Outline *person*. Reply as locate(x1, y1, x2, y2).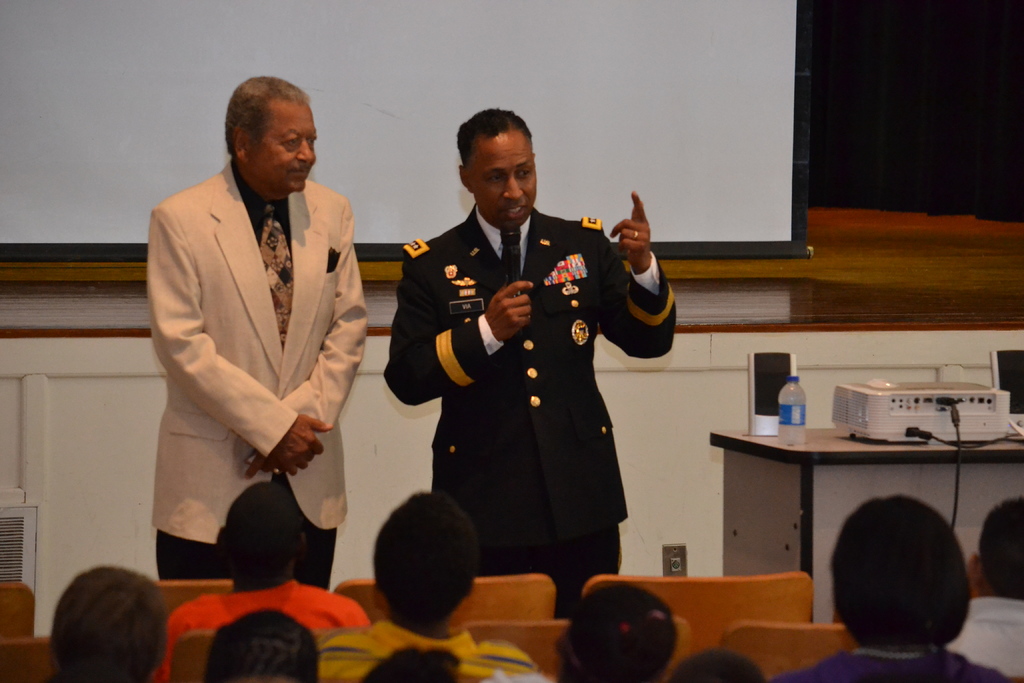
locate(153, 79, 367, 588).
